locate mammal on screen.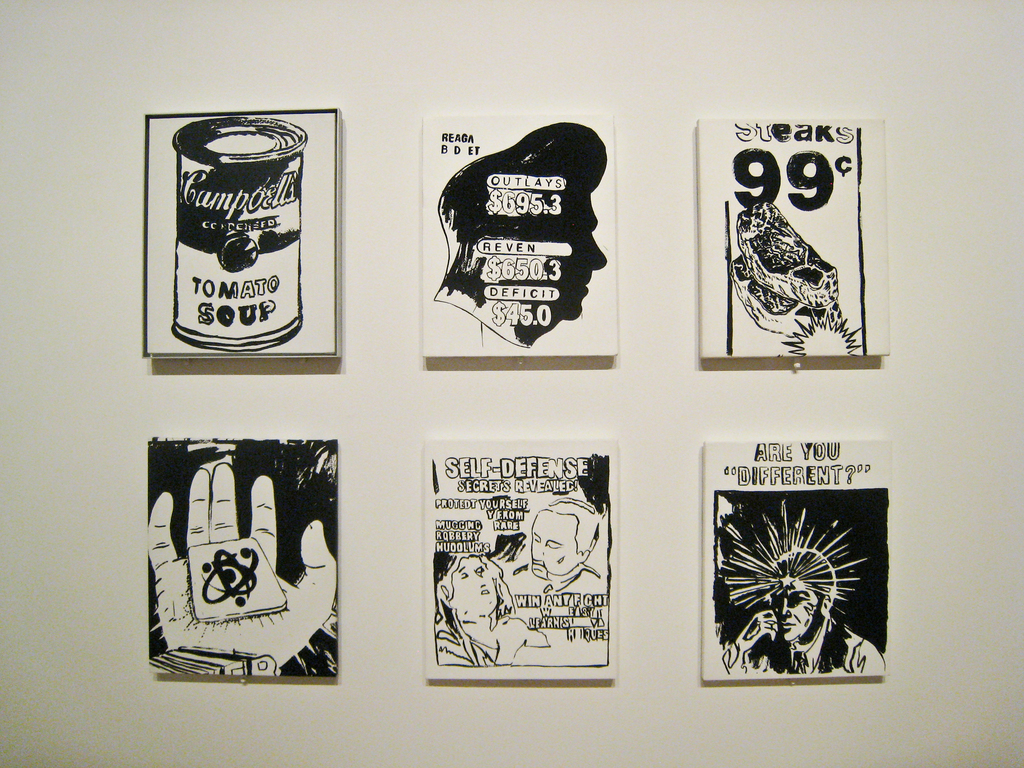
On screen at [431, 537, 538, 666].
